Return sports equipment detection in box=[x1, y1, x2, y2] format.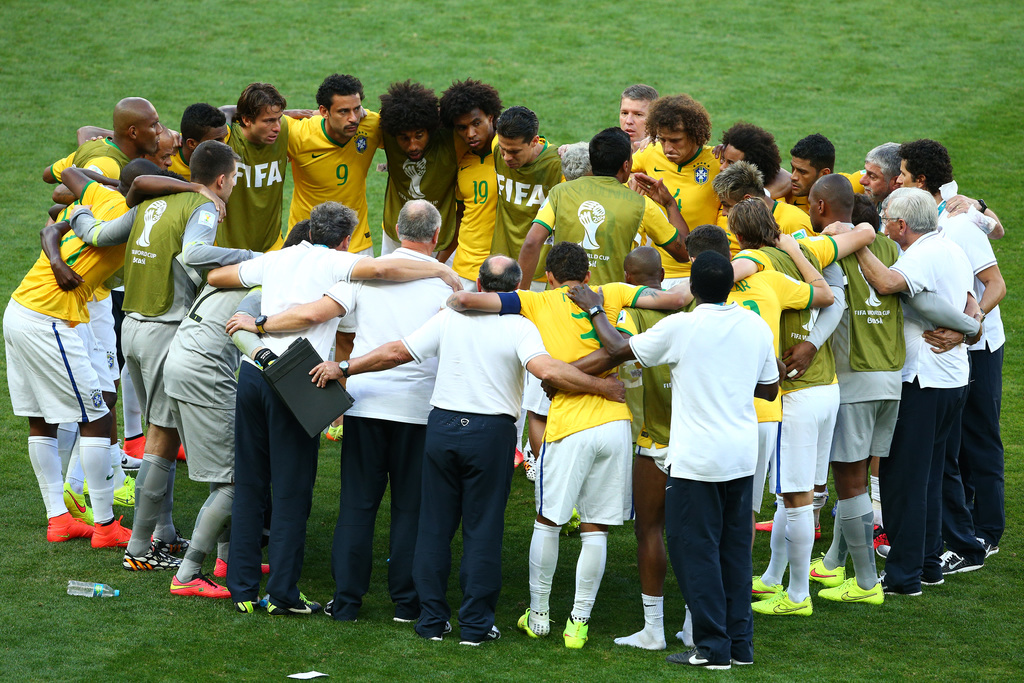
box=[750, 587, 812, 616].
